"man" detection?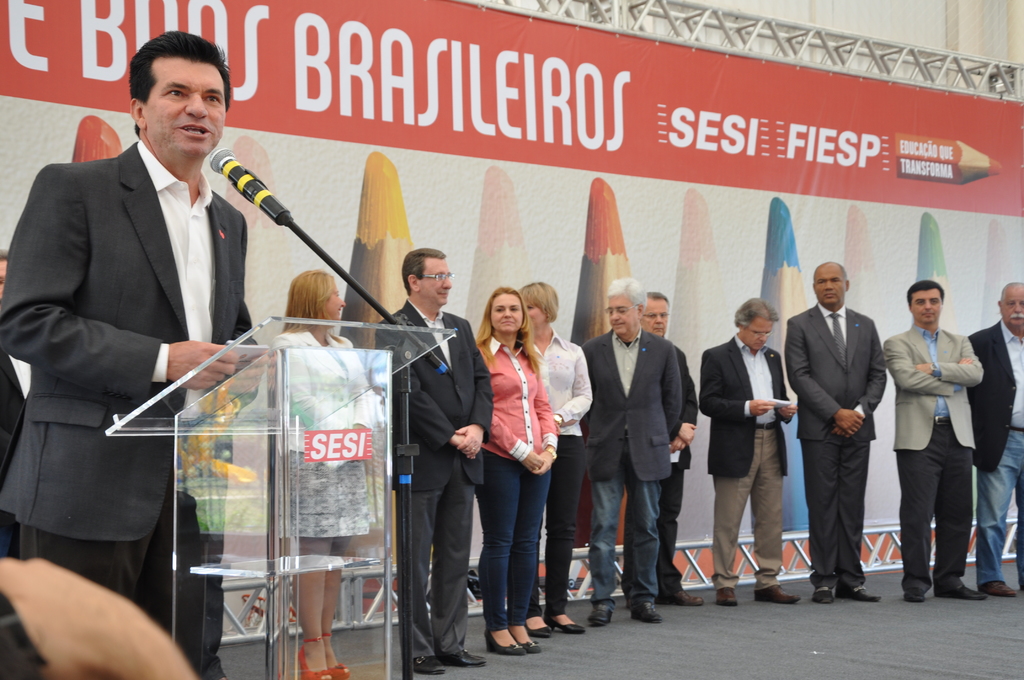
left=783, top=261, right=888, bottom=605
